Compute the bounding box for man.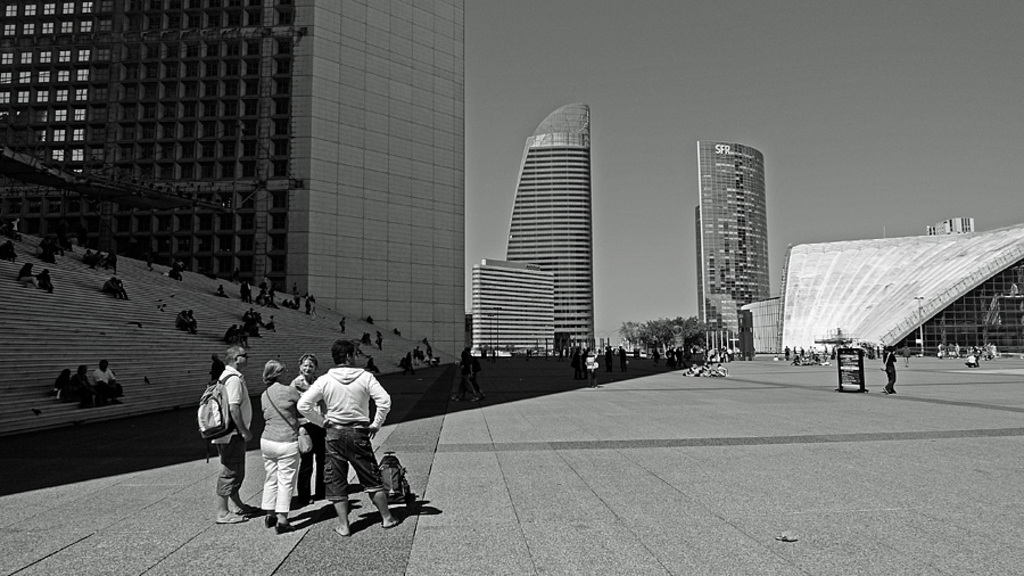
box(965, 353, 980, 368).
